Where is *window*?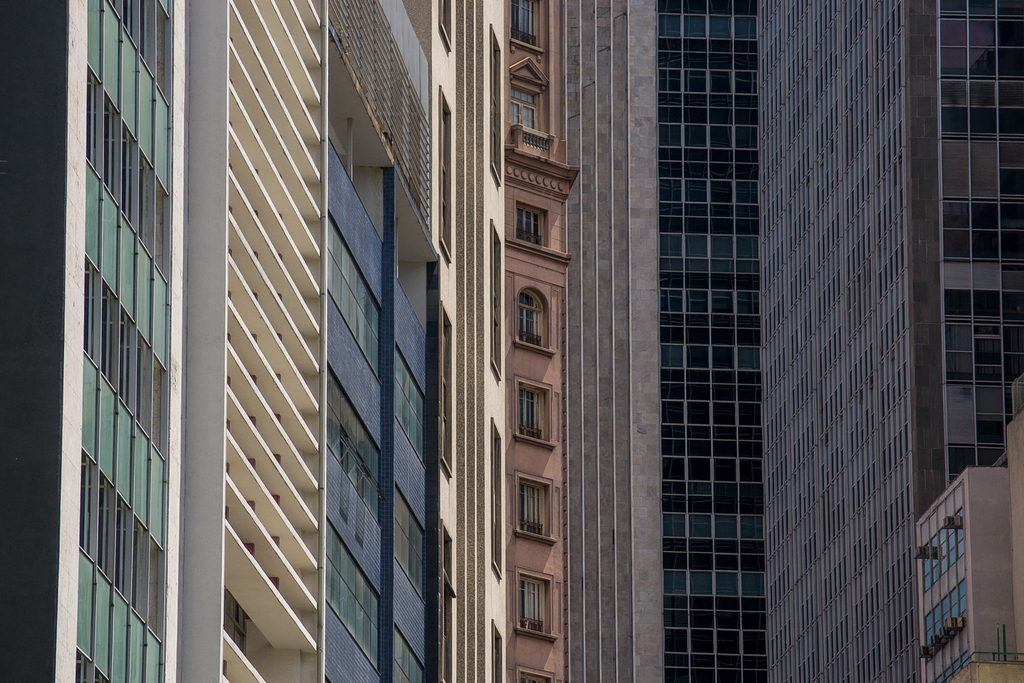
510 99 536 128.
